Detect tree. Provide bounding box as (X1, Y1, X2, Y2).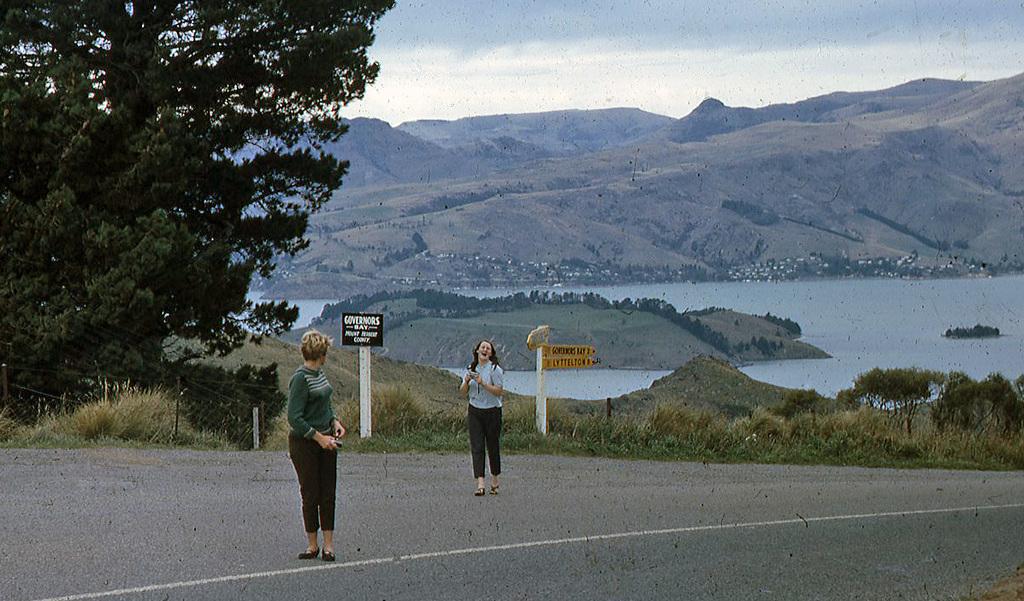
(968, 373, 1023, 453).
